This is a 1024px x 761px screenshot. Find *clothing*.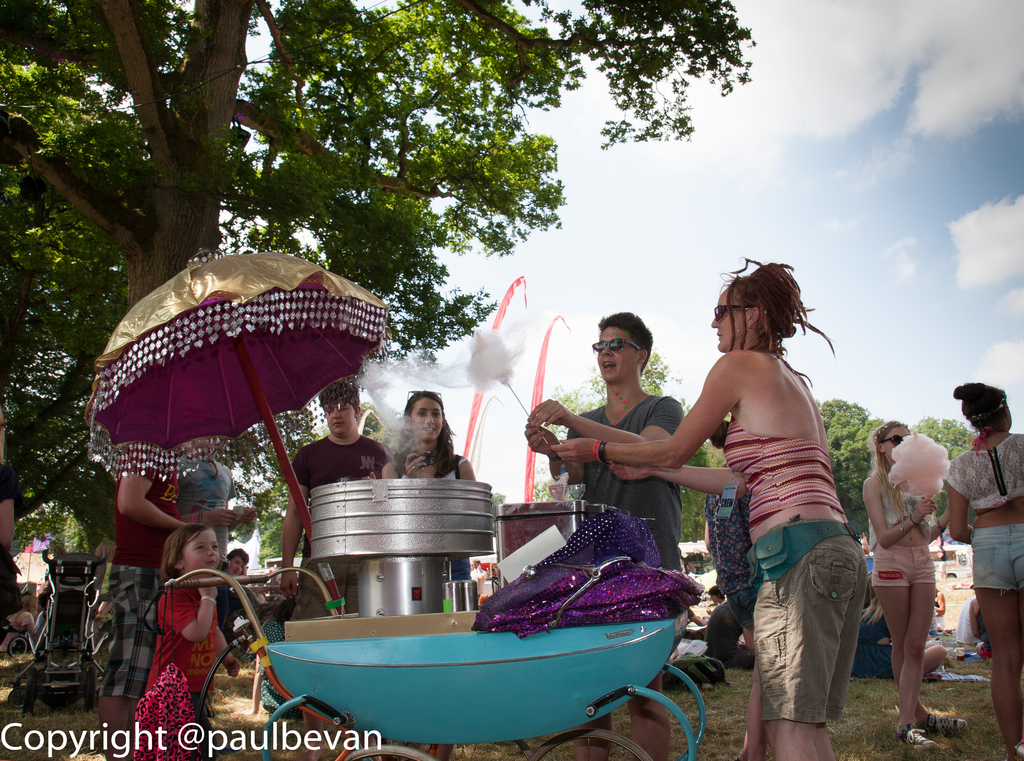
Bounding box: bbox(972, 522, 1023, 591).
